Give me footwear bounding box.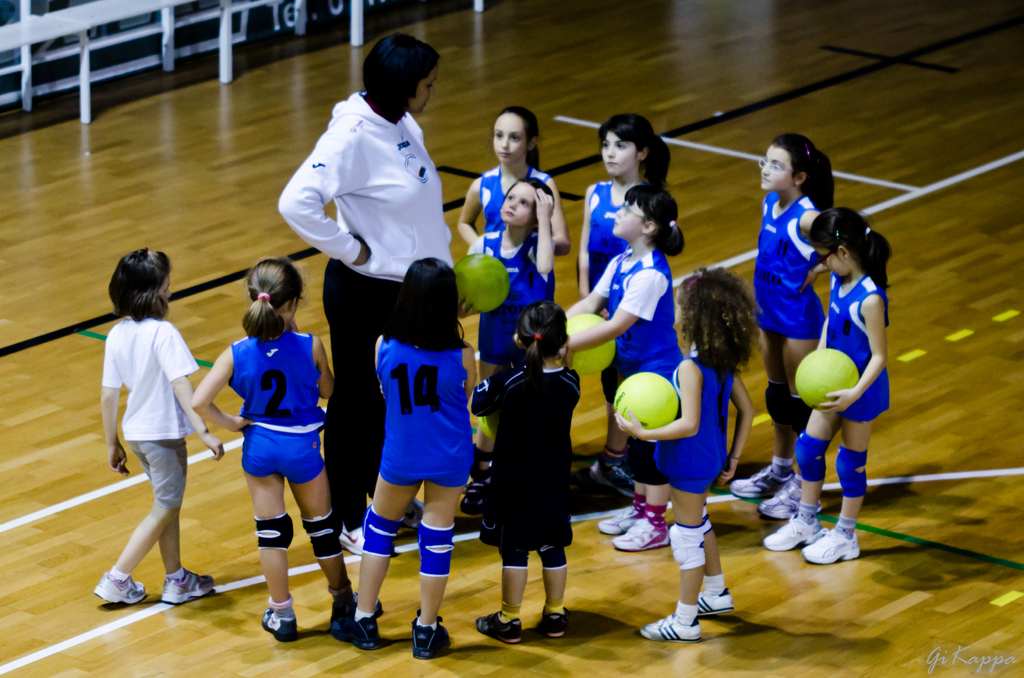
[x1=544, y1=605, x2=574, y2=637].
